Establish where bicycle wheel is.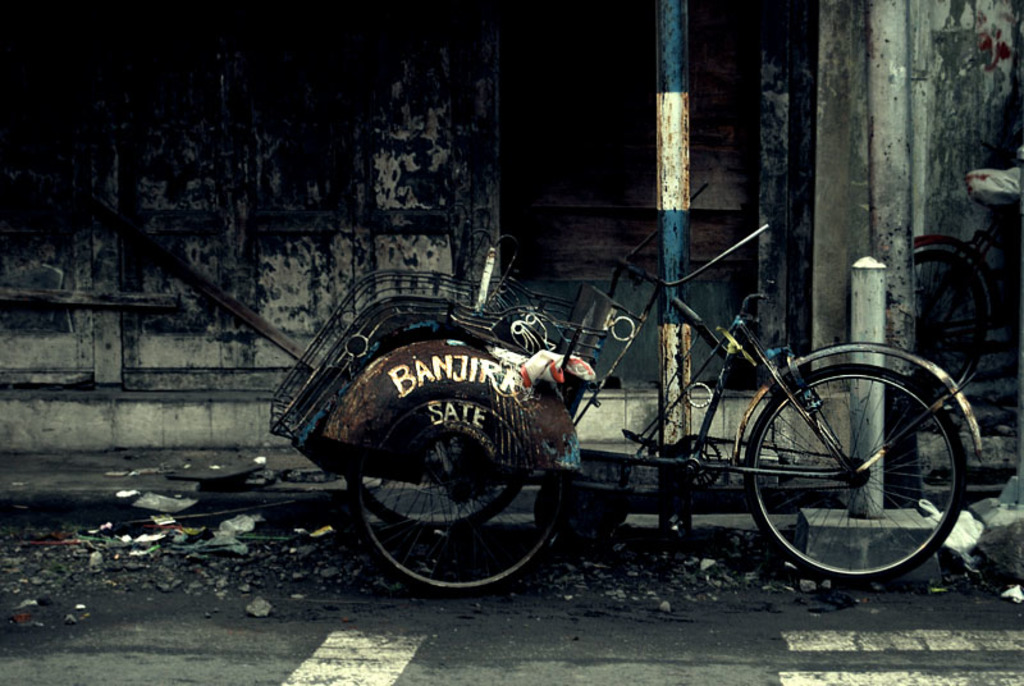
Established at {"left": 346, "top": 480, "right": 558, "bottom": 584}.
